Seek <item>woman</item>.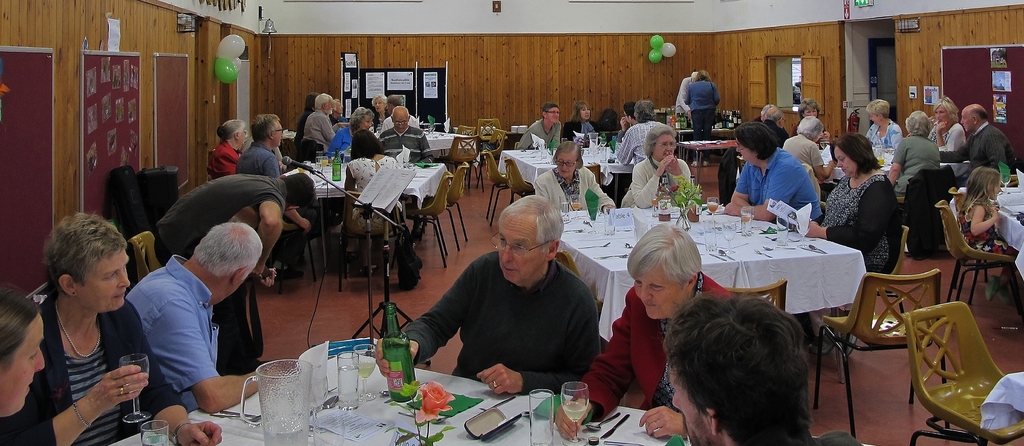
box(803, 129, 906, 272).
